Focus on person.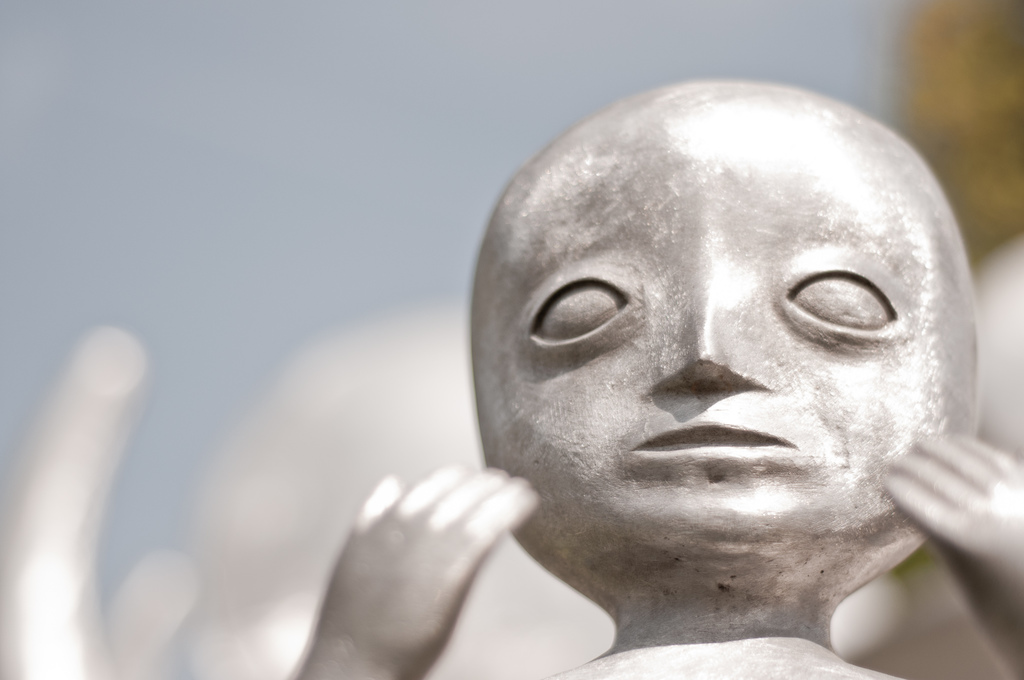
Focused at select_region(283, 83, 1023, 679).
